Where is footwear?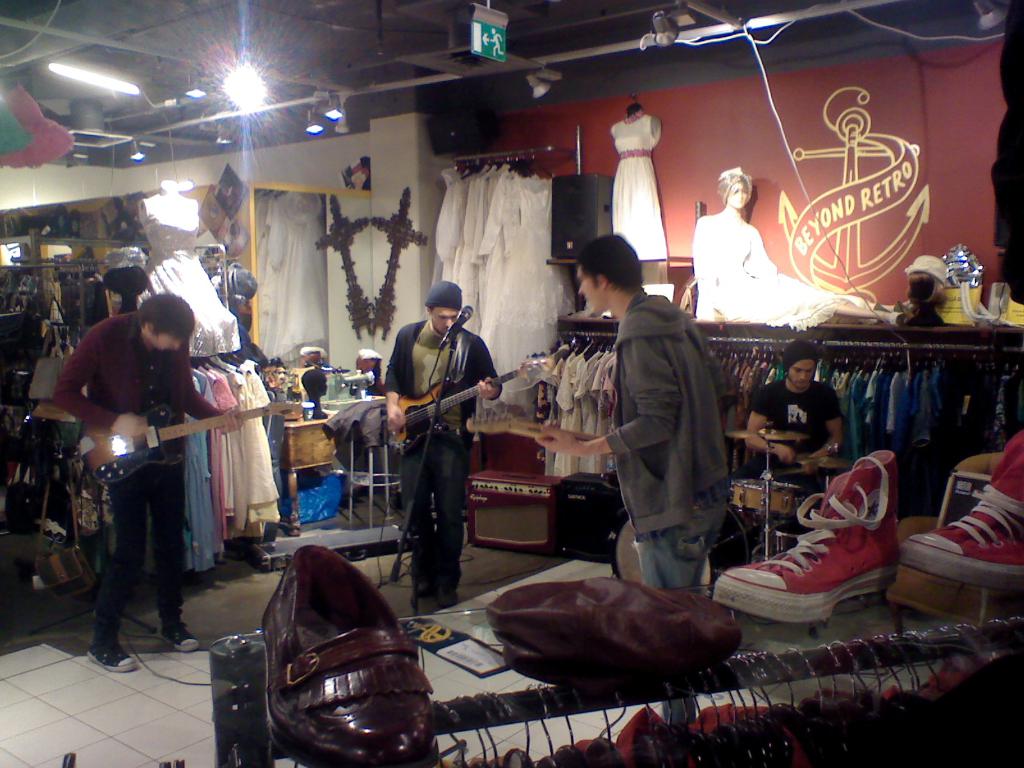
[x1=727, y1=472, x2=916, y2=655].
